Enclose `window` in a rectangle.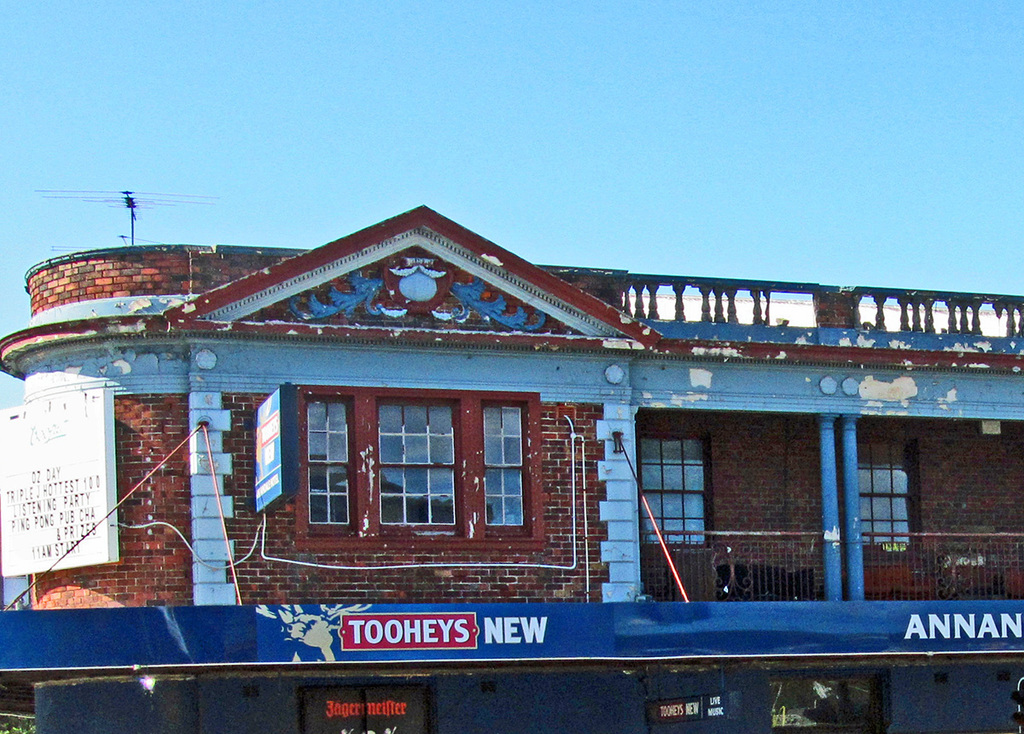
631, 430, 711, 541.
